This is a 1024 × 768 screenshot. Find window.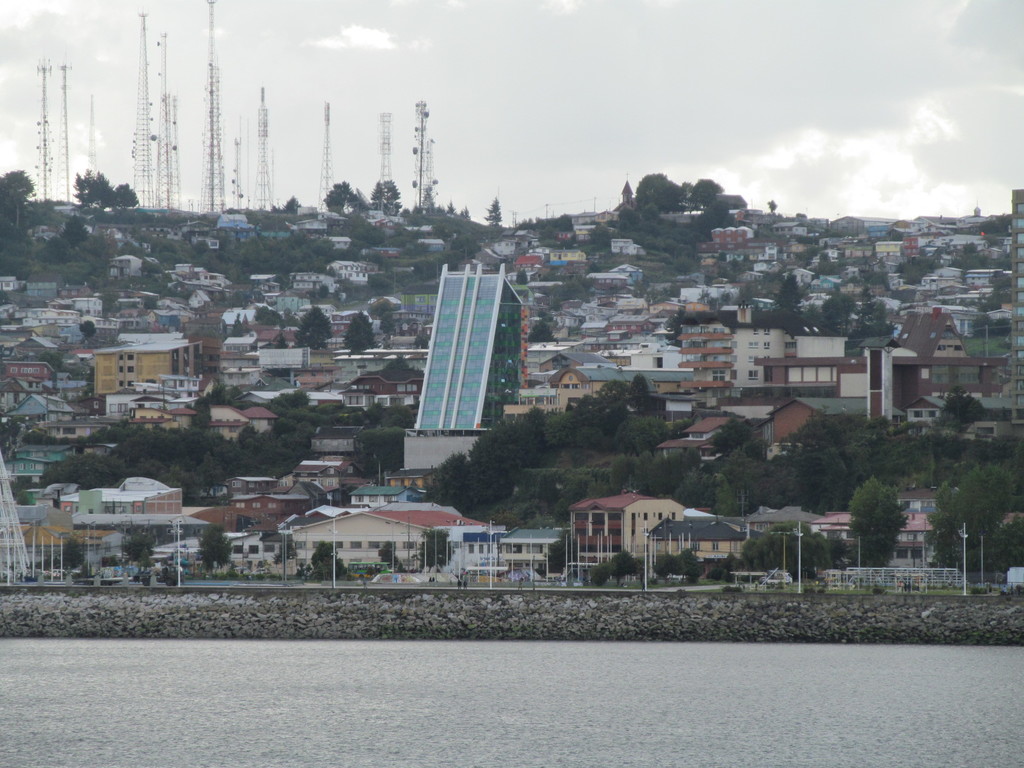
Bounding box: select_region(525, 543, 544, 555).
